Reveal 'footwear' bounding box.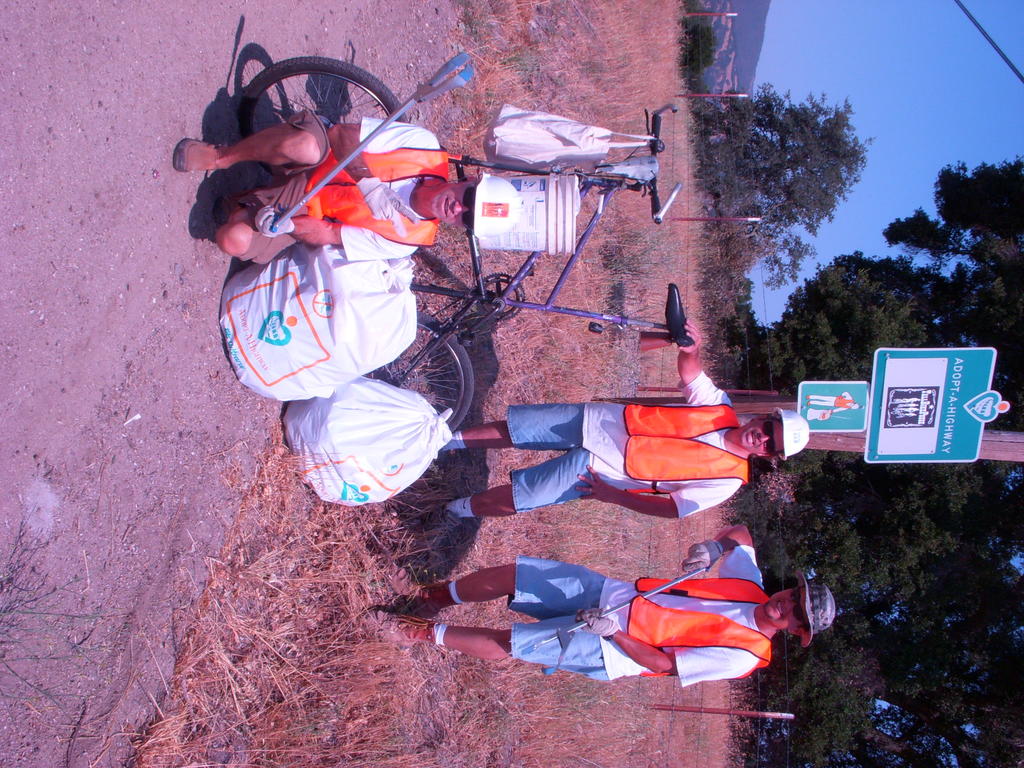
Revealed: crop(424, 504, 460, 552).
